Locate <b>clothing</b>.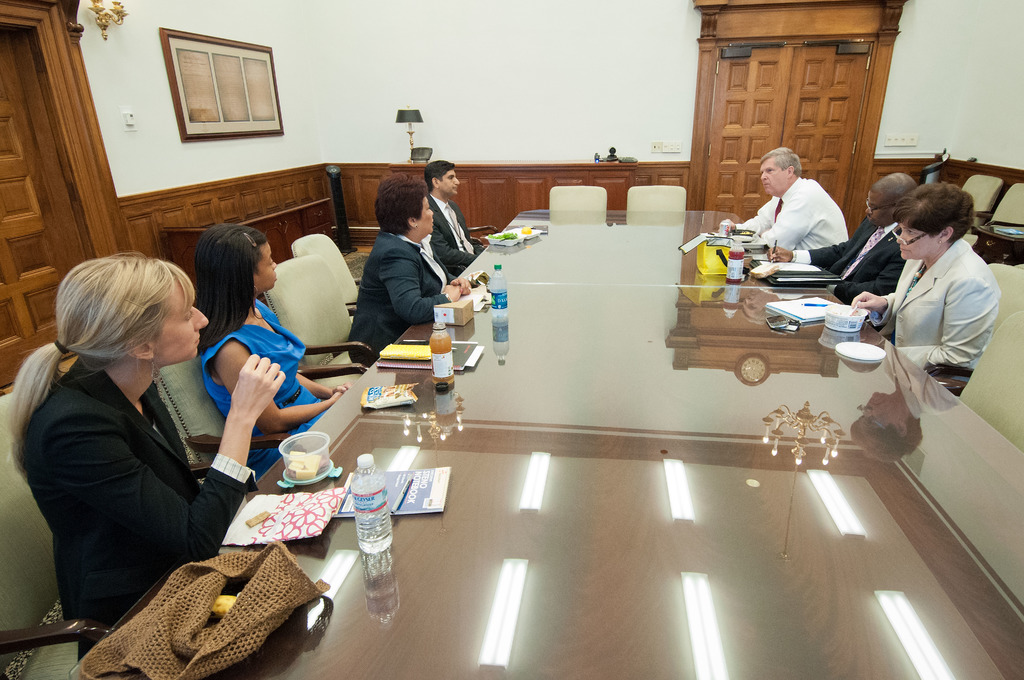
Bounding box: 18,355,259,661.
